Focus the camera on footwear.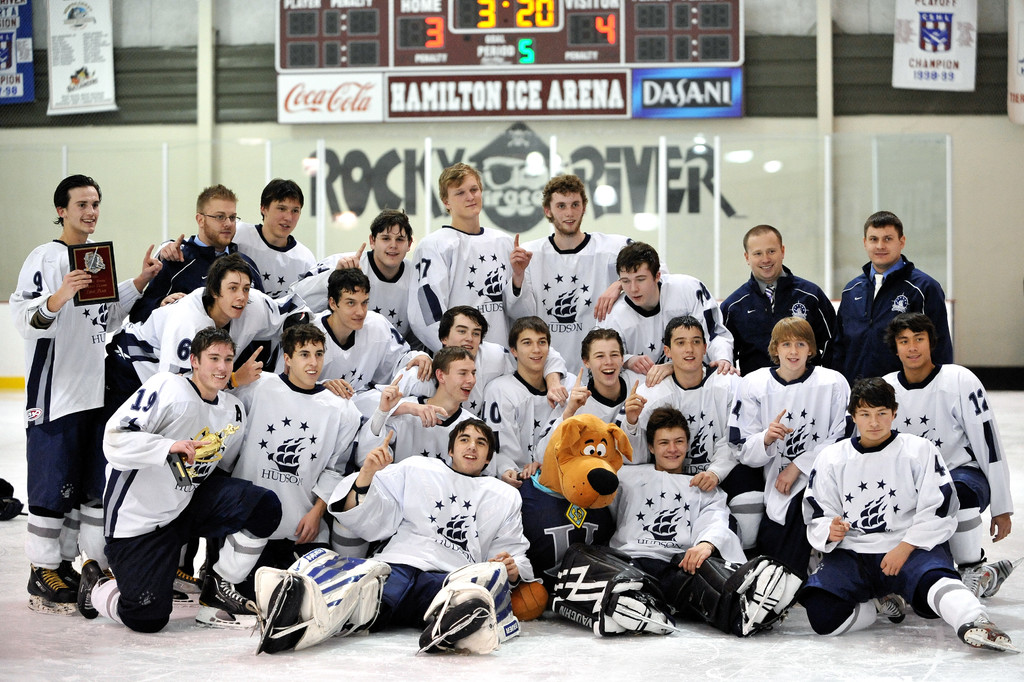
Focus region: 175,570,200,582.
